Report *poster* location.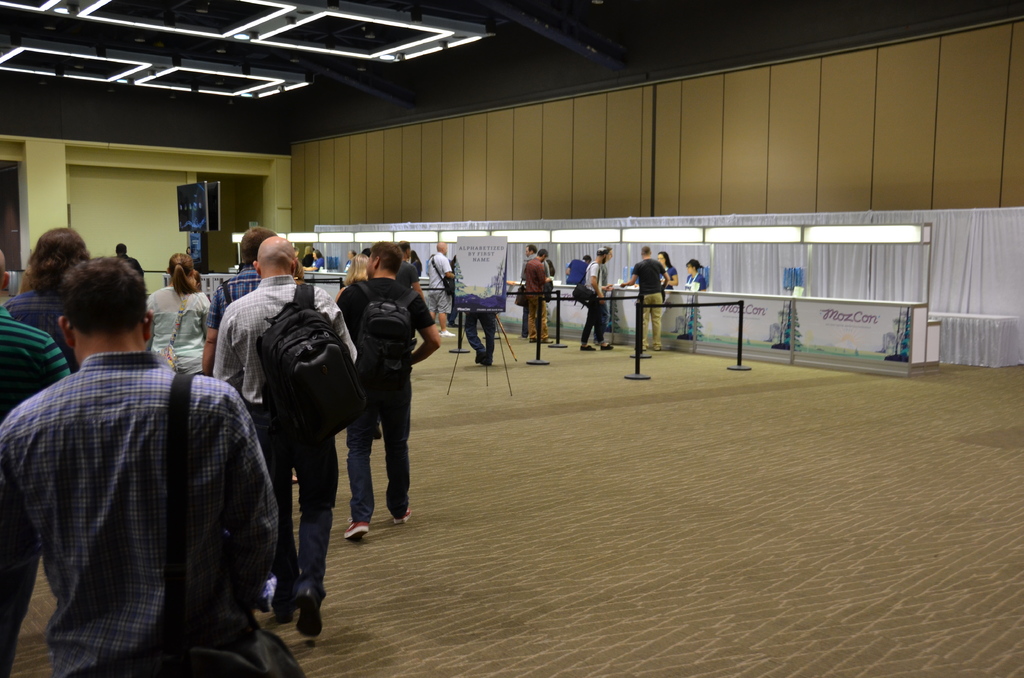
Report: 499/278/561/329.
